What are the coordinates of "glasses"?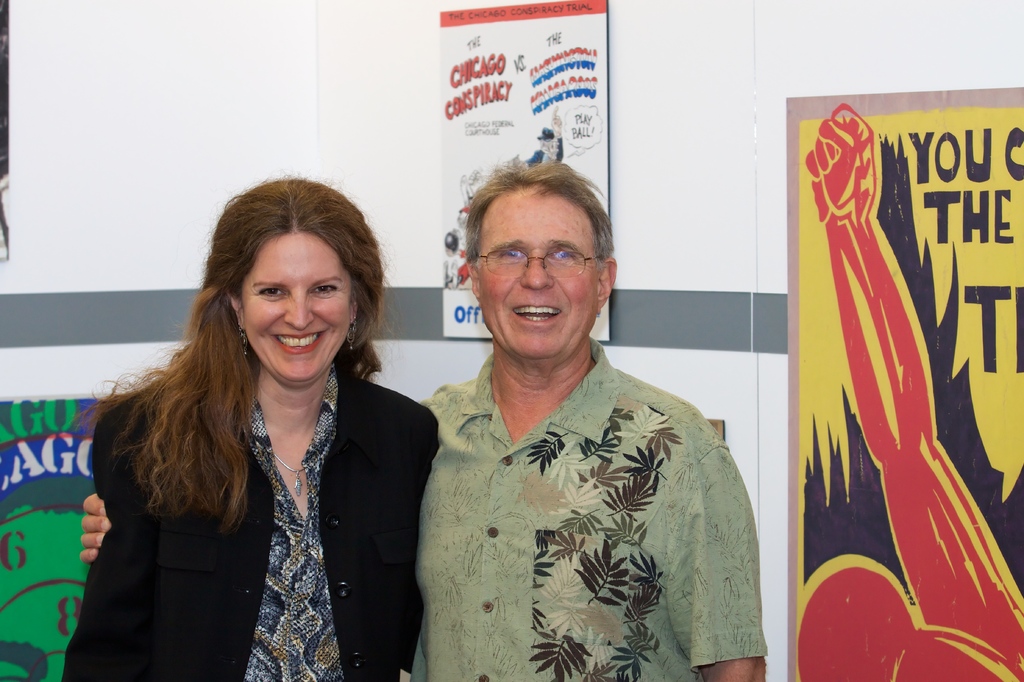
<box>471,243,608,285</box>.
